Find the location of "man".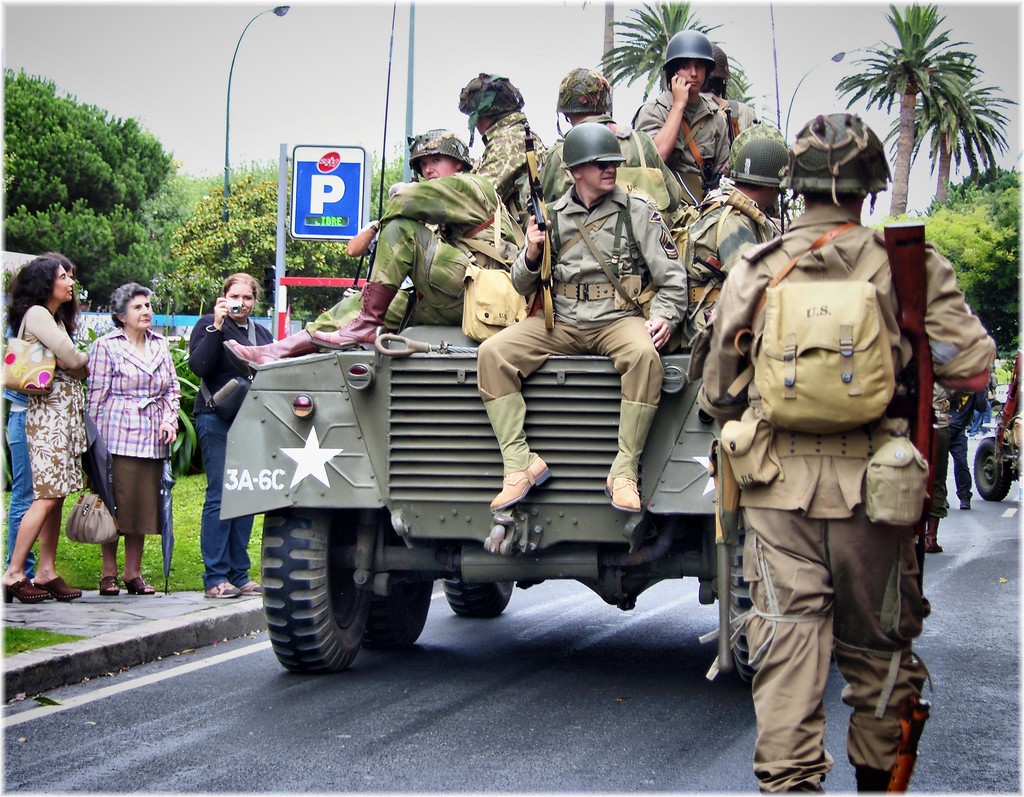
Location: (x1=630, y1=31, x2=737, y2=238).
